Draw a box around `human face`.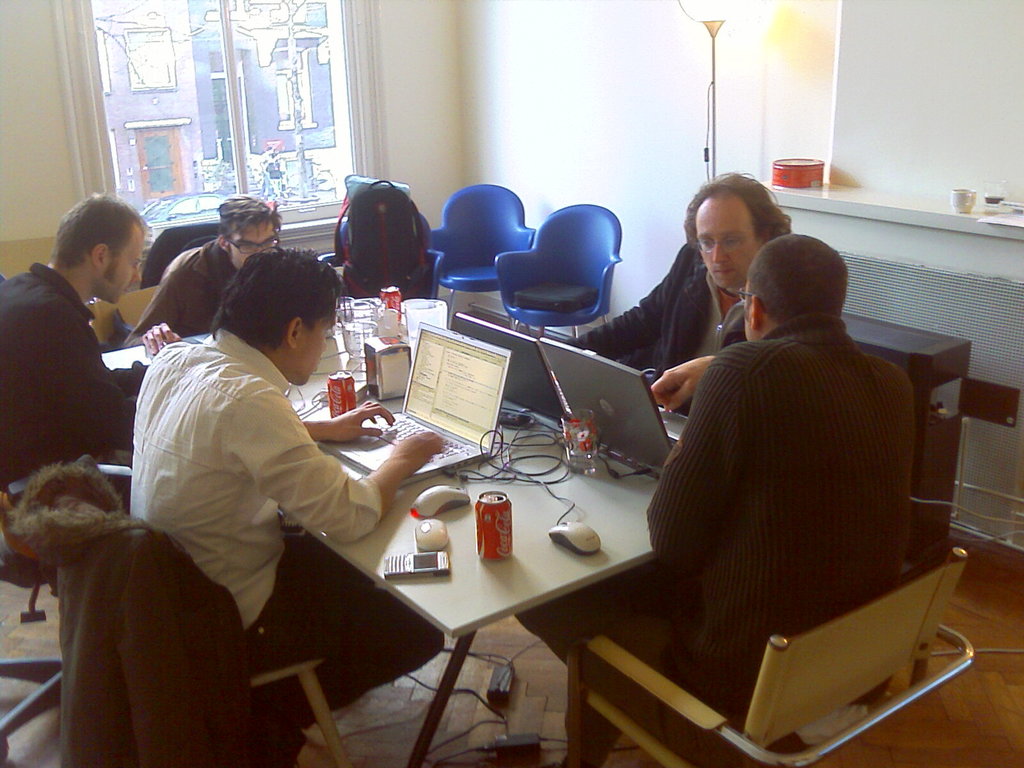
region(229, 223, 274, 271).
